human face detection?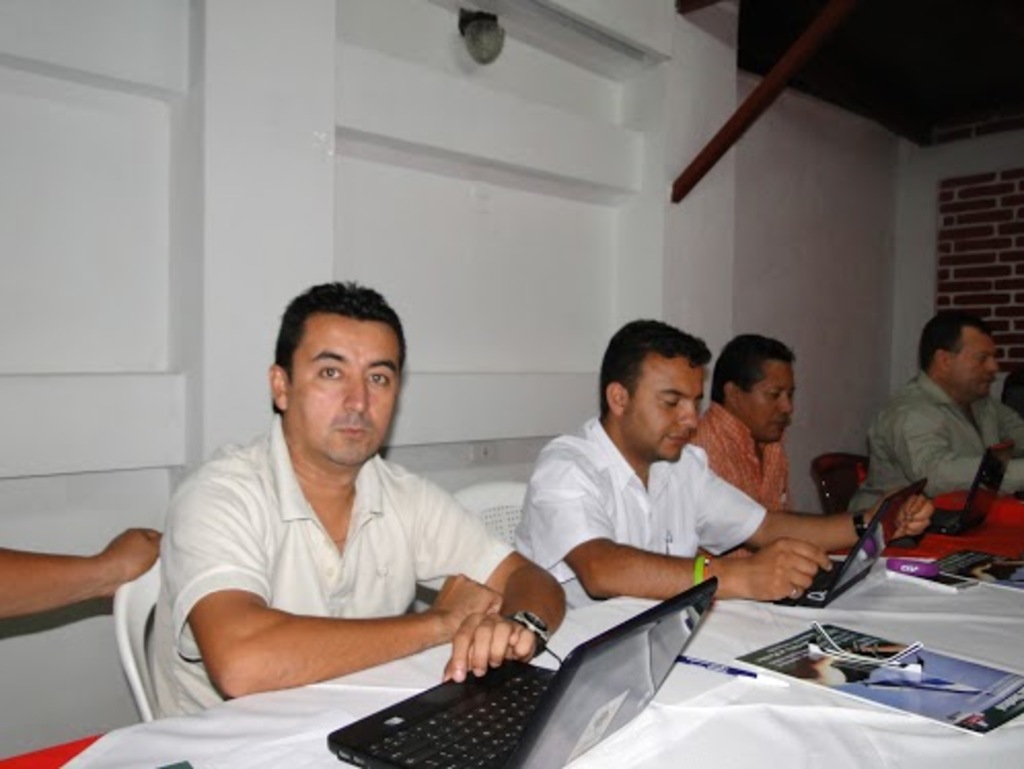
[x1=948, y1=331, x2=997, y2=389]
